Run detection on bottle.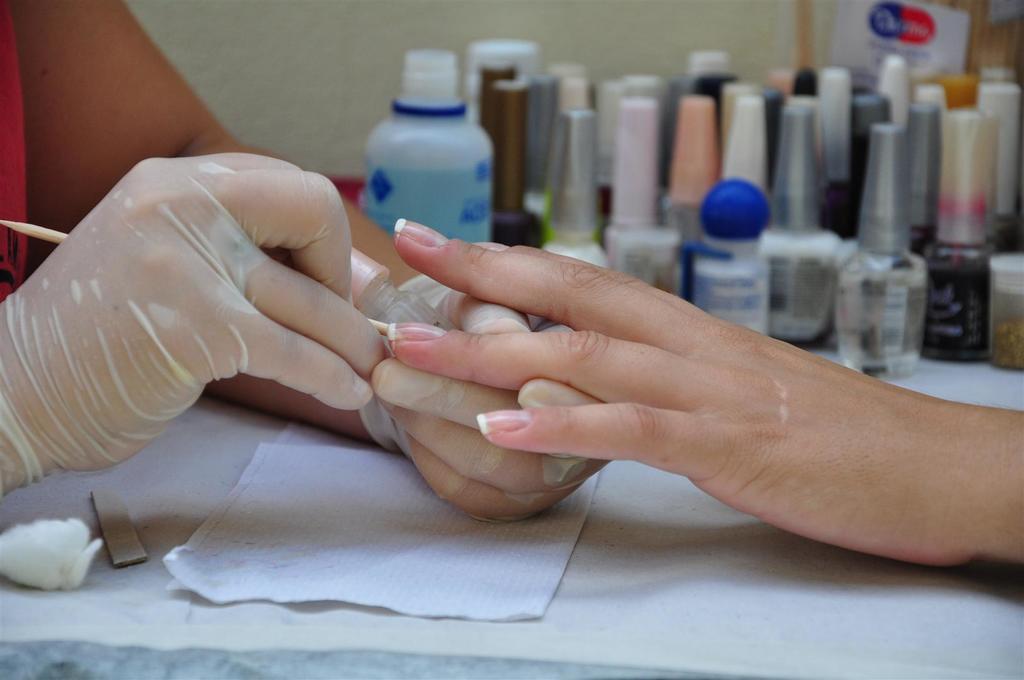
Result: Rect(351, 69, 509, 226).
